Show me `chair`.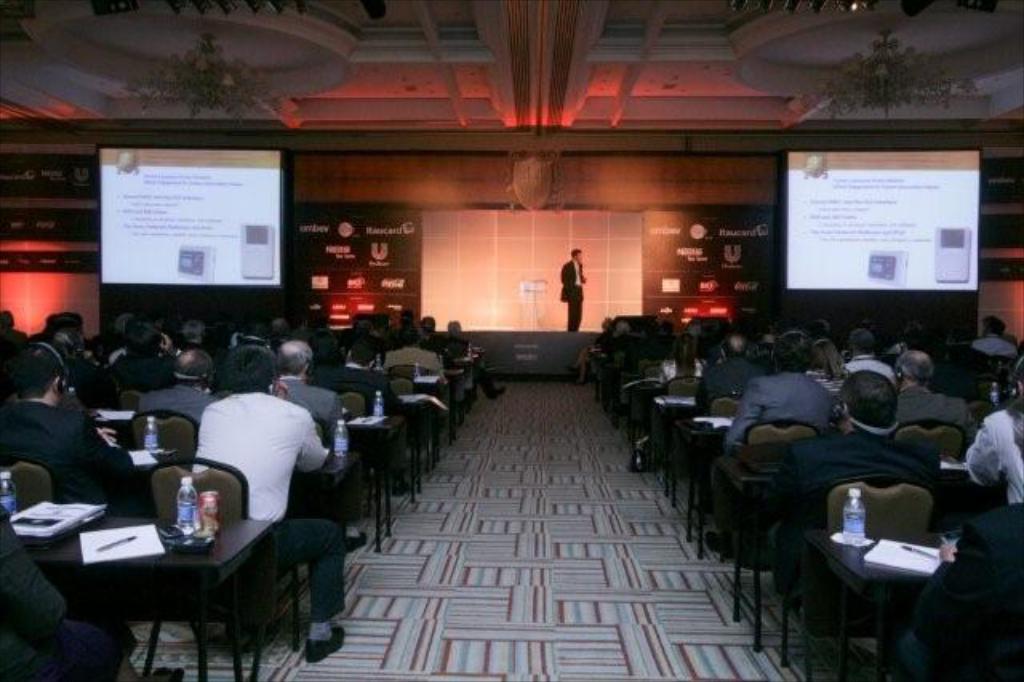
`chair` is here: (0,456,58,516).
